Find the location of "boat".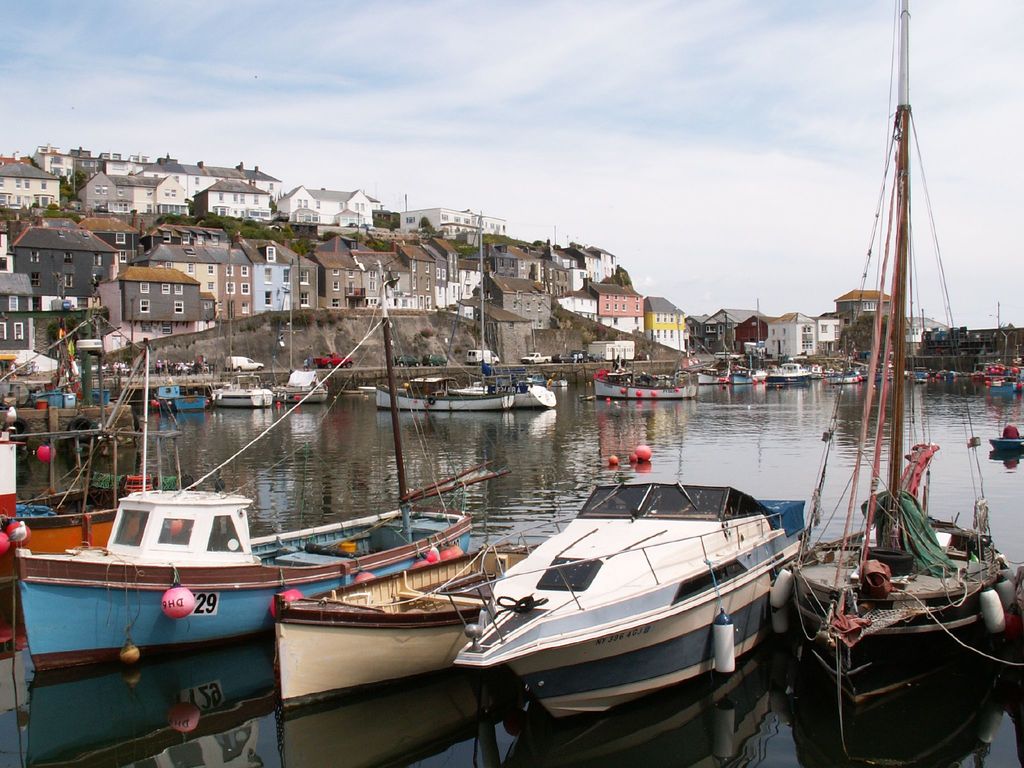
Location: [x1=919, y1=367, x2=960, y2=393].
